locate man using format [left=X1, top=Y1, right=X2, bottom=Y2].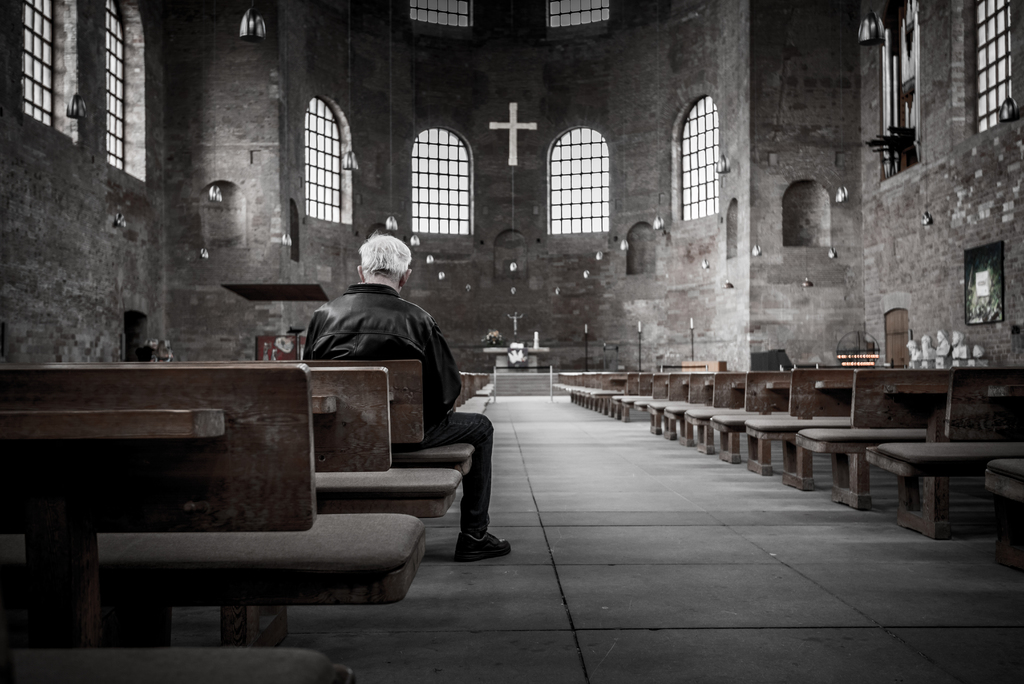
[left=285, top=232, right=500, bottom=541].
